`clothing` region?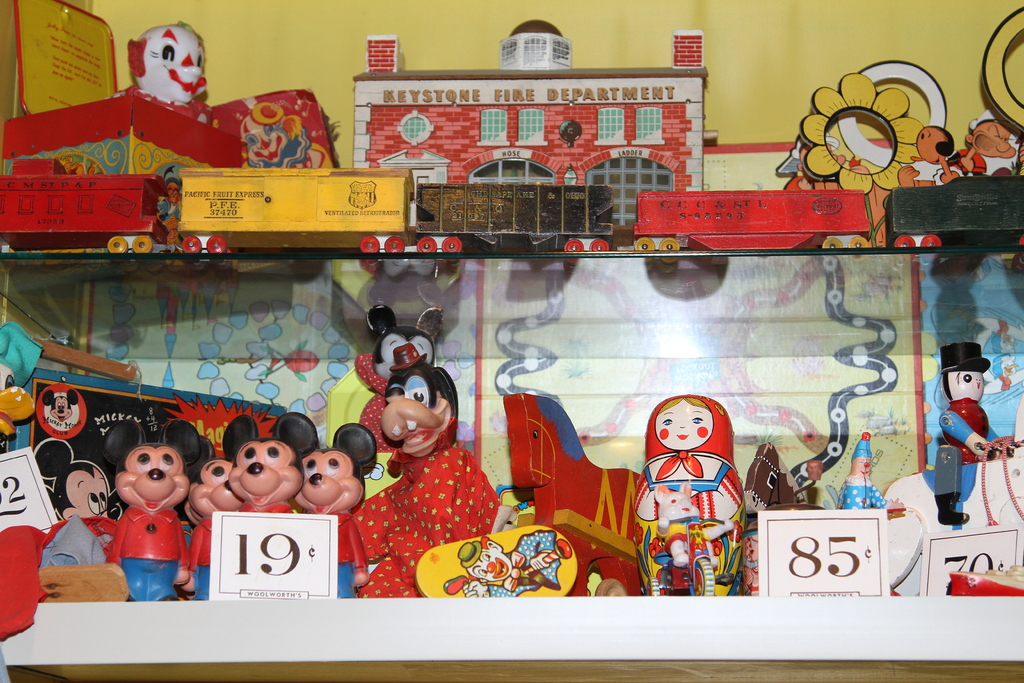
x1=337, y1=427, x2=513, y2=578
